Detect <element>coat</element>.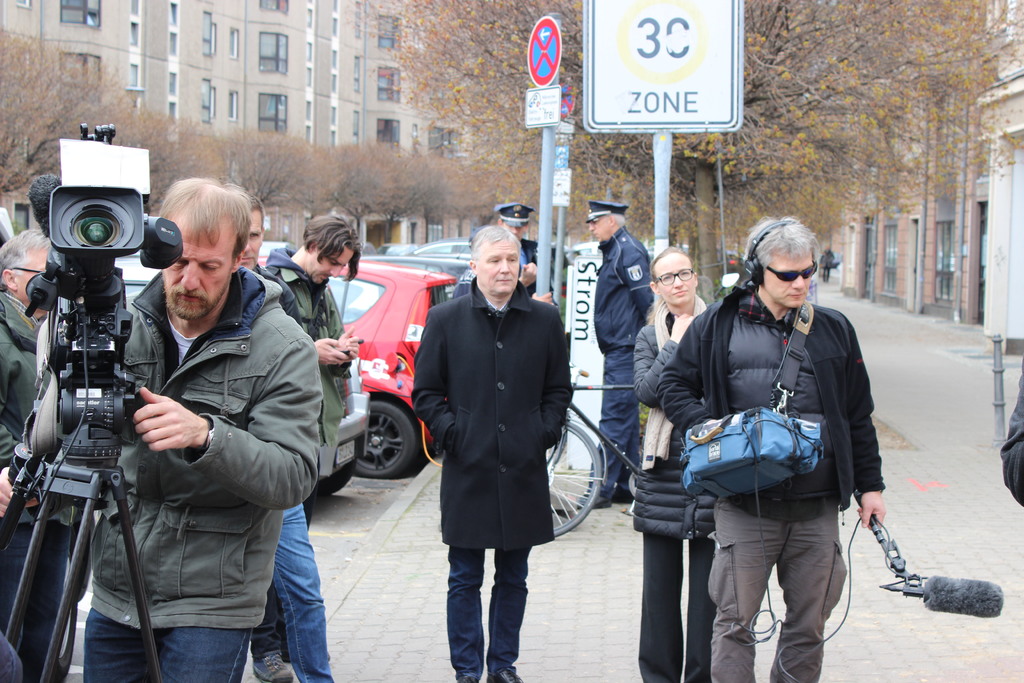
Detected at 419/238/574/598.
